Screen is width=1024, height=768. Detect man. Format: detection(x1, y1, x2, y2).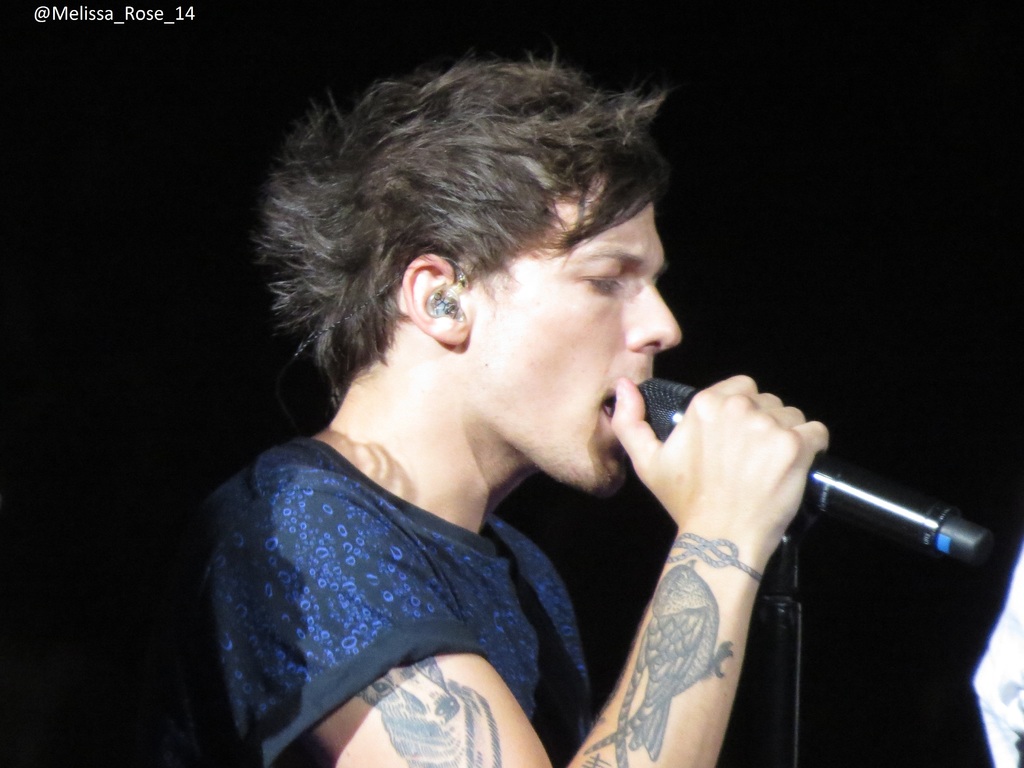
detection(166, 68, 928, 762).
